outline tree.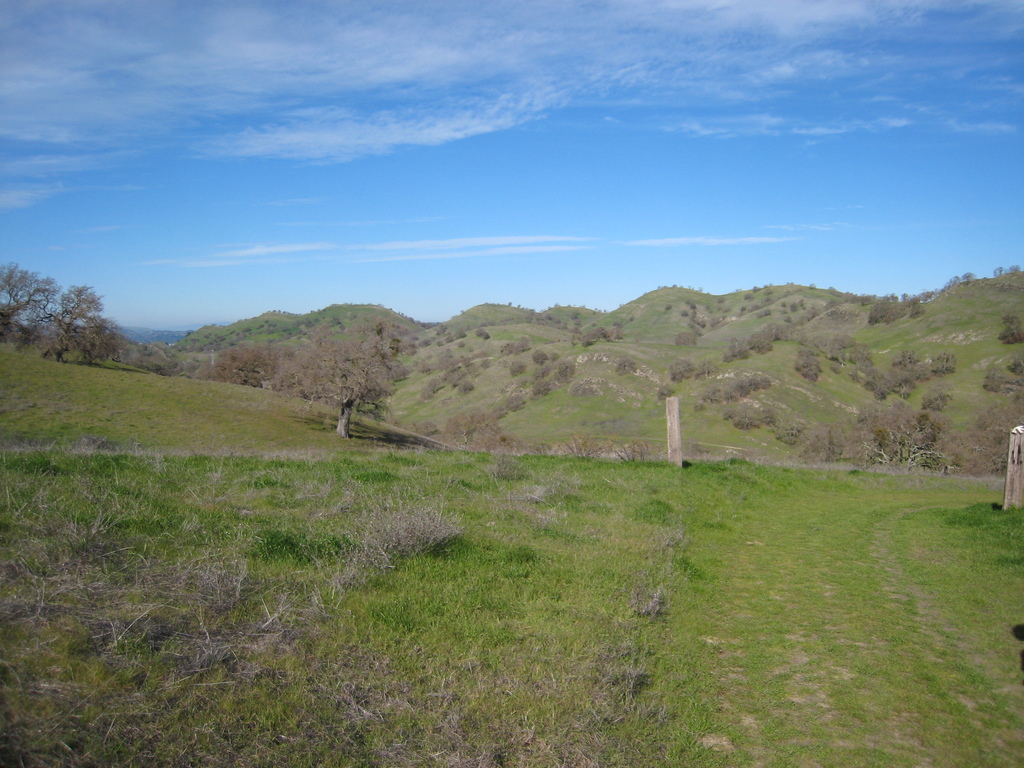
Outline: [x1=515, y1=335, x2=532, y2=351].
